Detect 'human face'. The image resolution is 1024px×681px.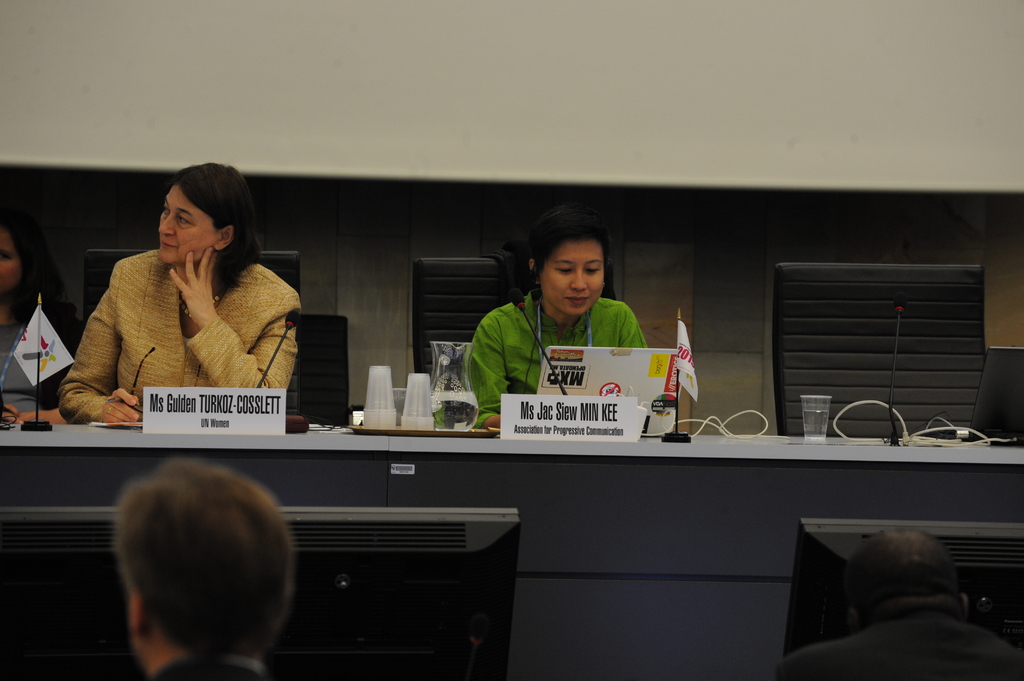
159:184:219:264.
